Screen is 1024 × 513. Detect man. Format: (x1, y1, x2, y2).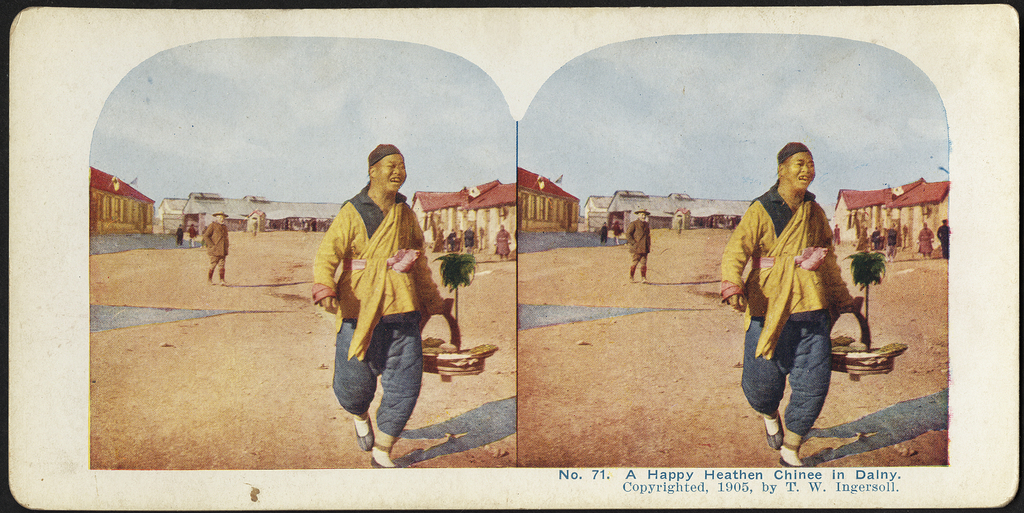
(629, 208, 656, 290).
